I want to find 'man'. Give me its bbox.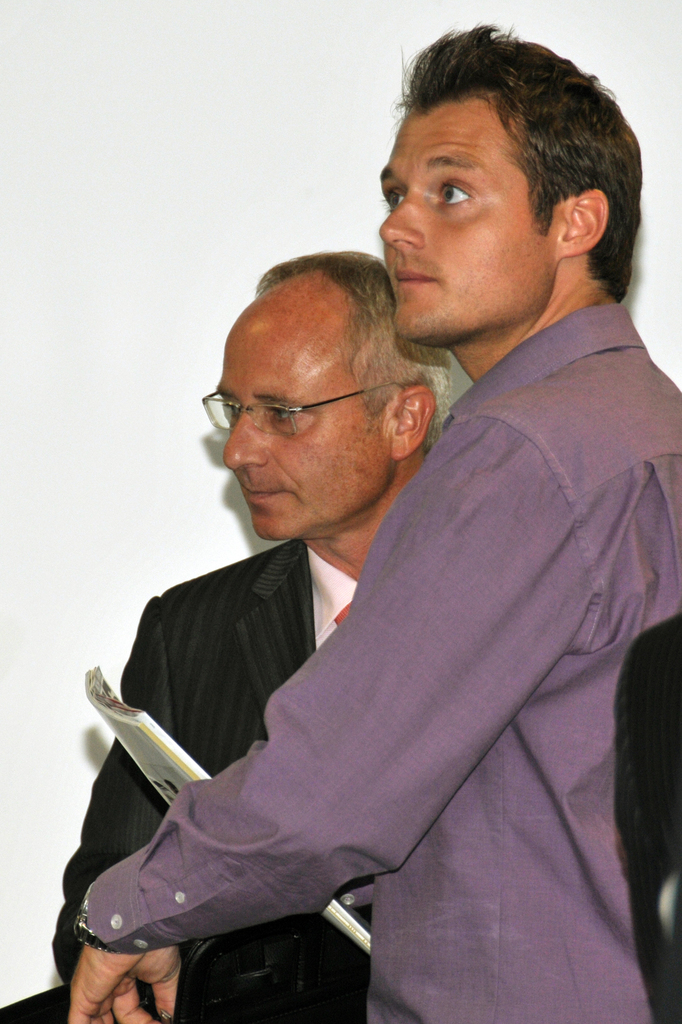
bbox=[53, 246, 465, 1023].
